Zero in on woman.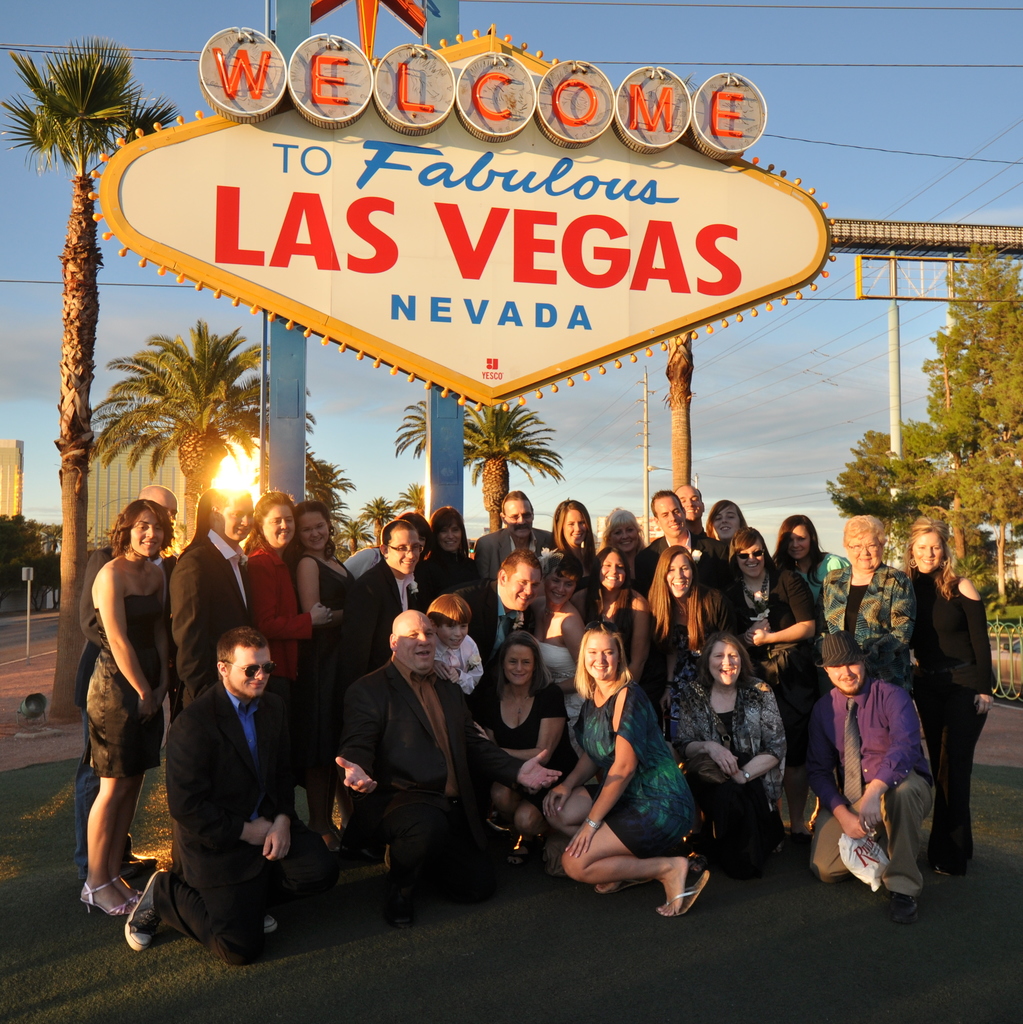
Zeroed in: bbox=[574, 504, 666, 601].
